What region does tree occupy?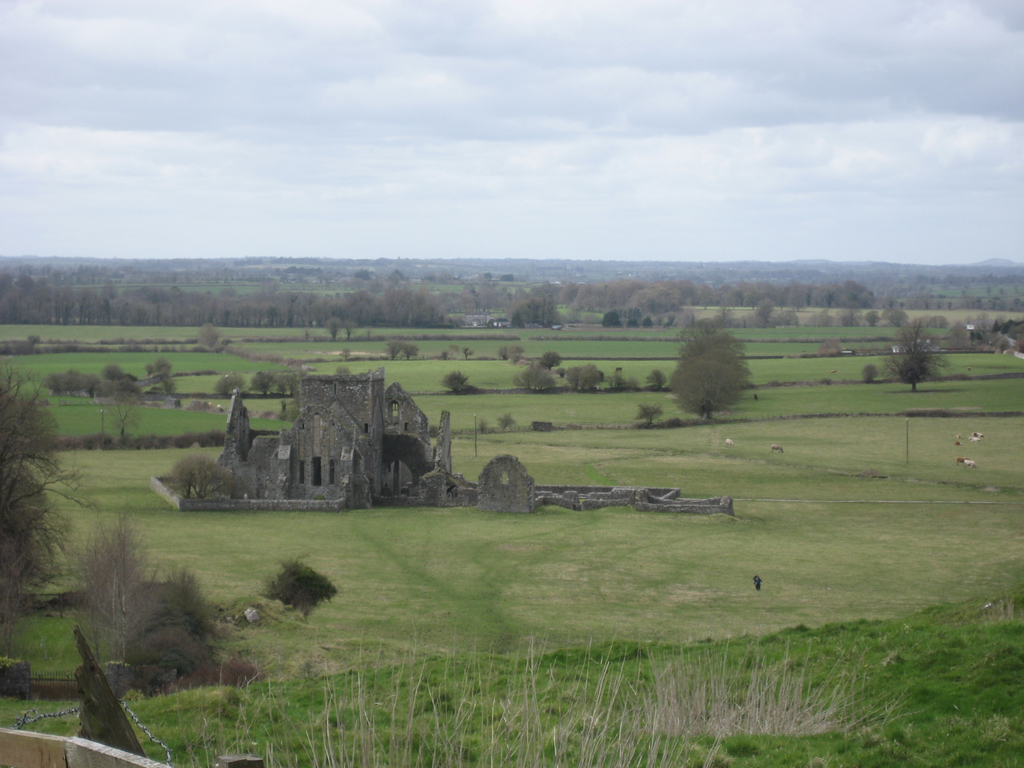
bbox=[100, 362, 125, 392].
